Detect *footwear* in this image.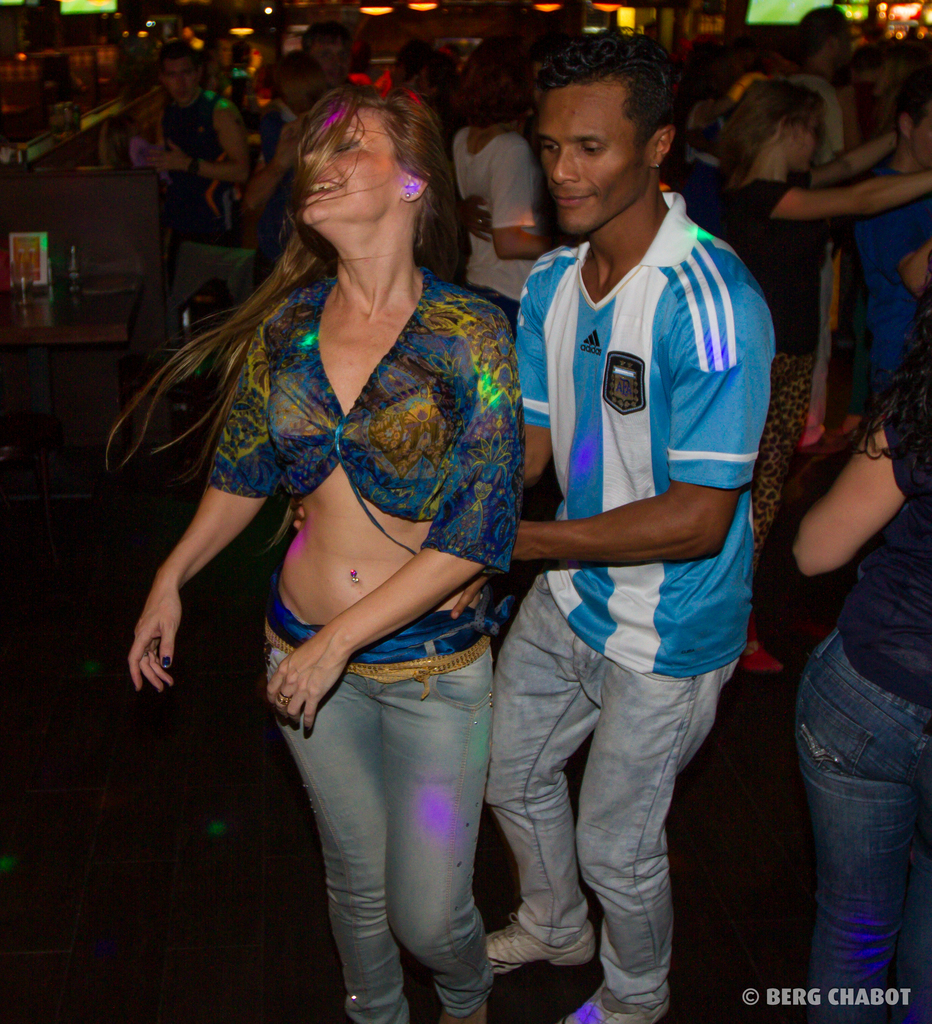
Detection: box=[485, 910, 596, 979].
